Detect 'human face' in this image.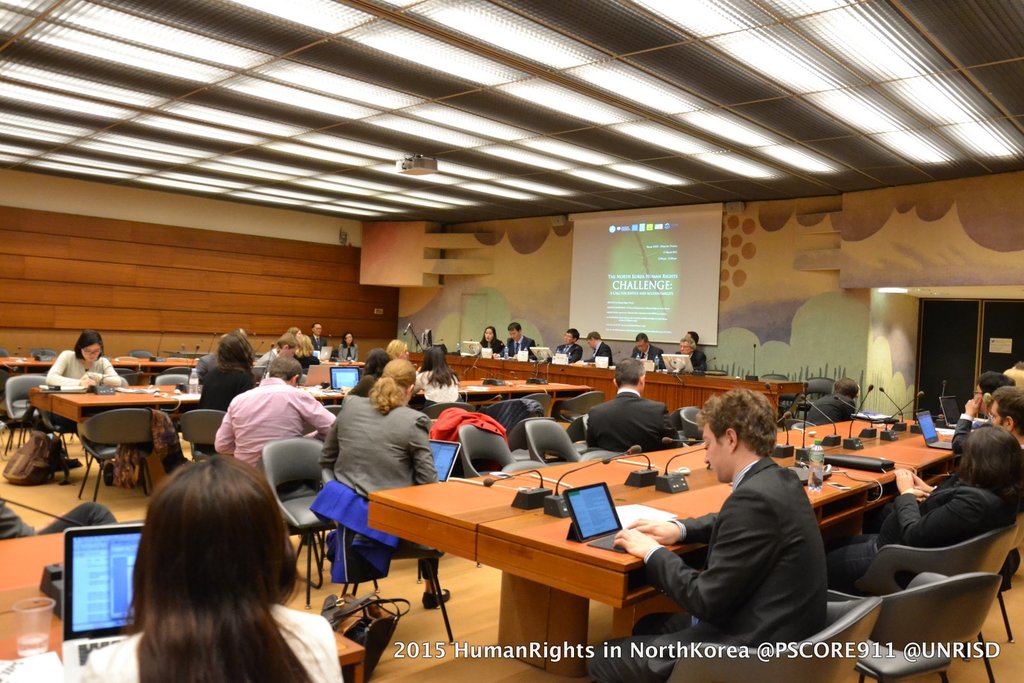
Detection: x1=483, y1=328, x2=493, y2=339.
